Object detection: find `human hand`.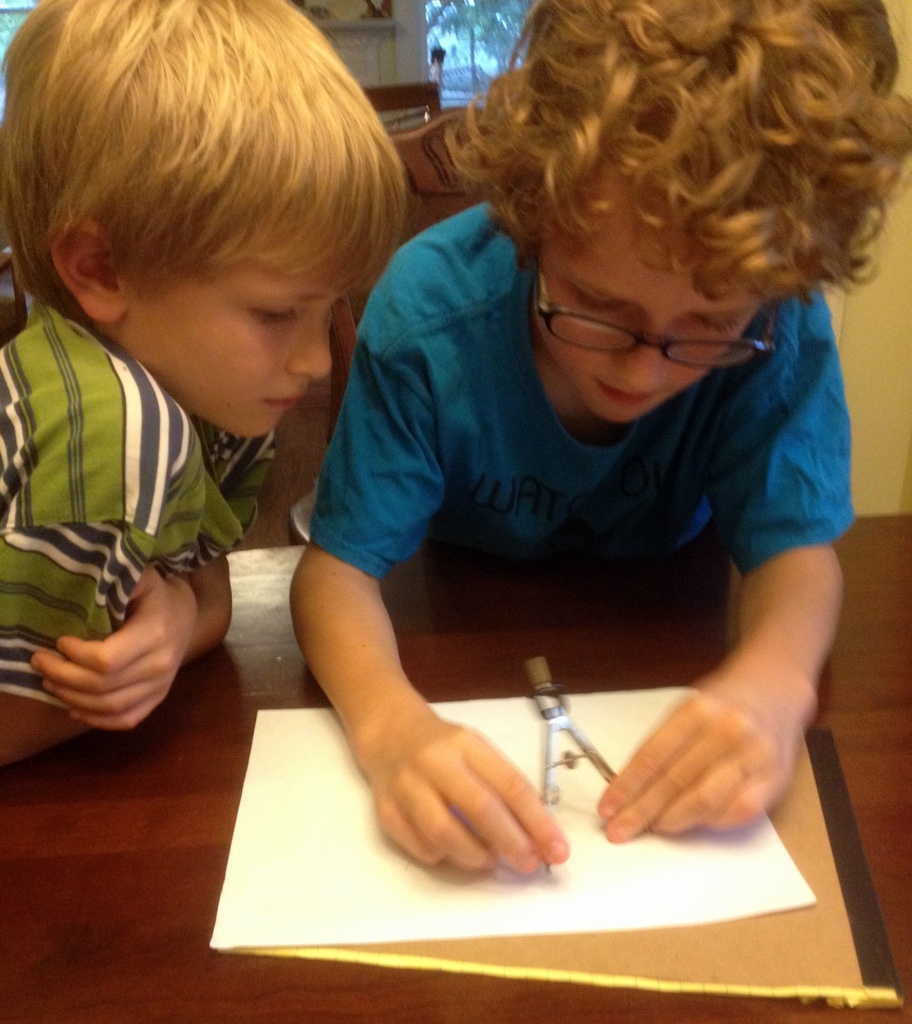
select_region(335, 663, 572, 879).
